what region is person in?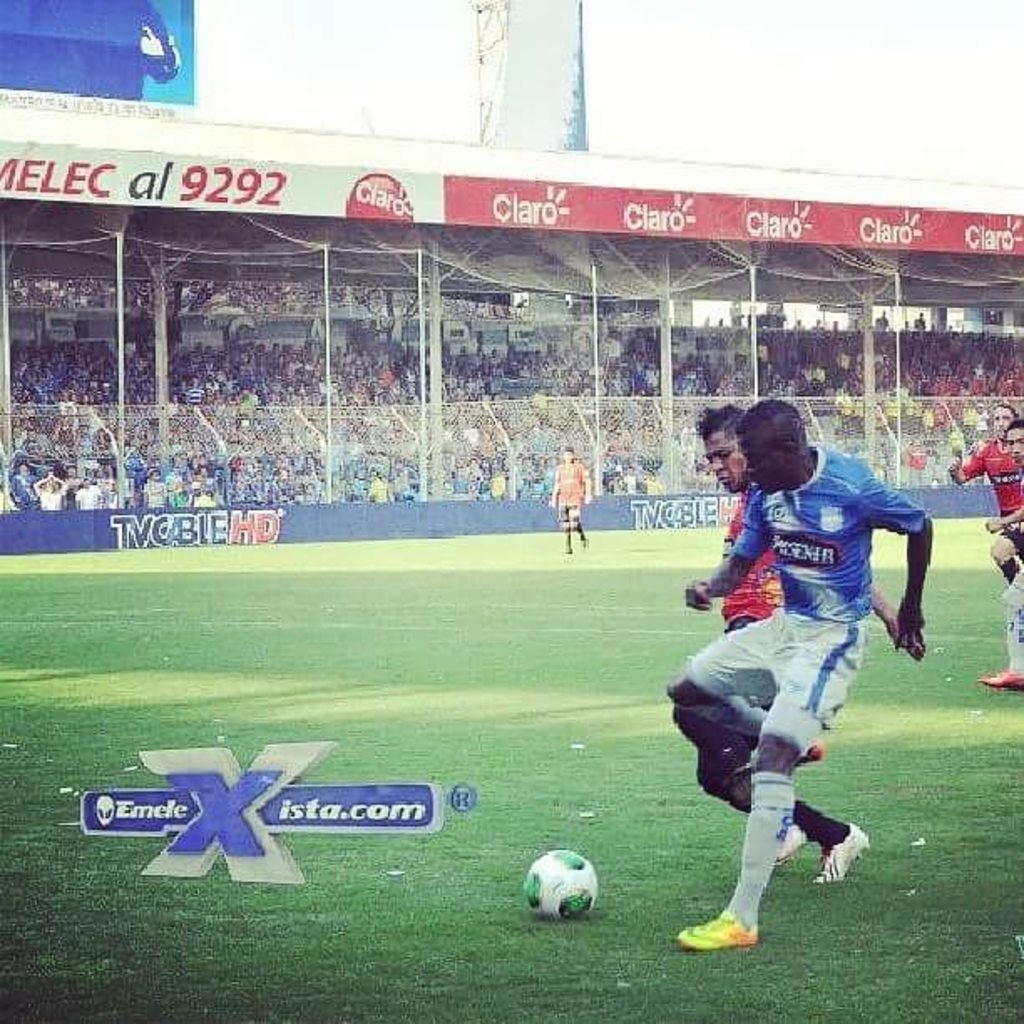
bbox=(204, 378, 224, 400).
